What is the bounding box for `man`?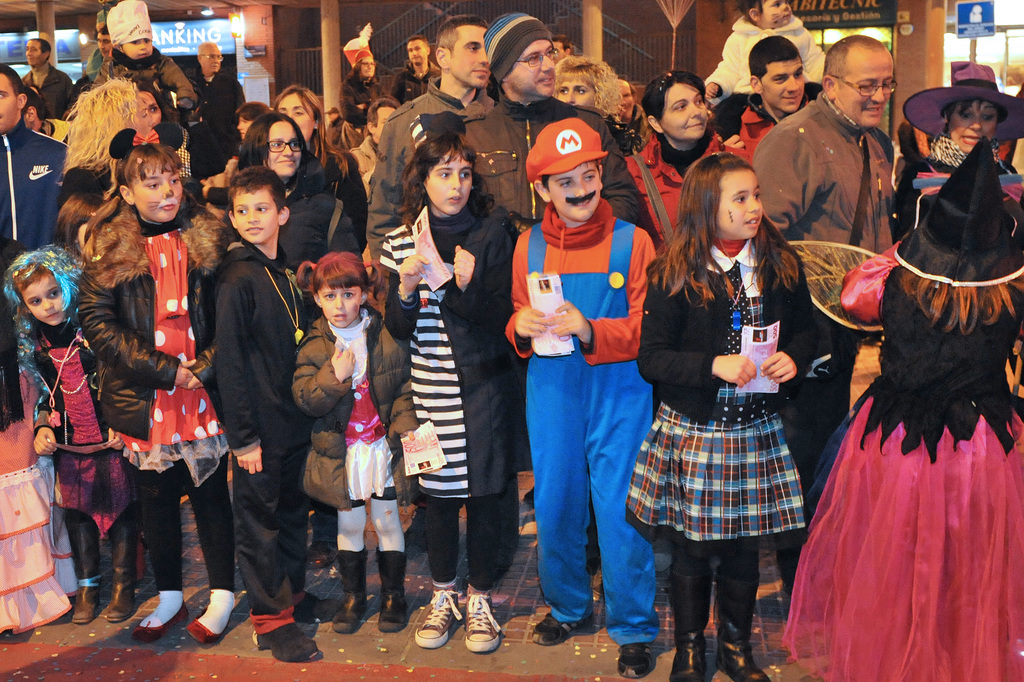
(x1=392, y1=33, x2=440, y2=109).
